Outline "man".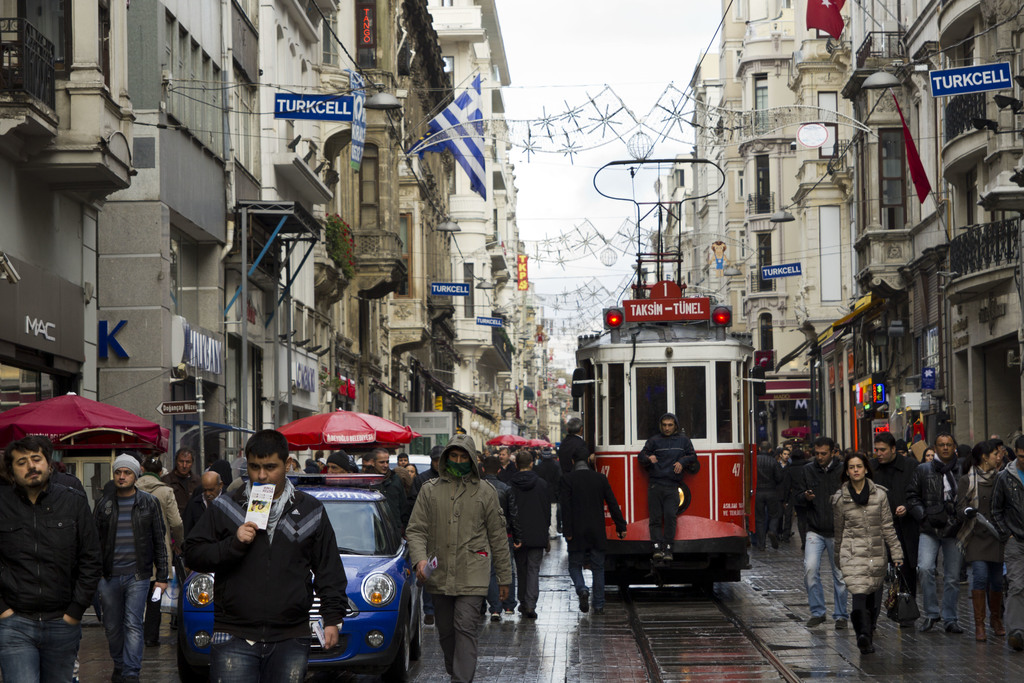
Outline: region(792, 438, 847, 629).
